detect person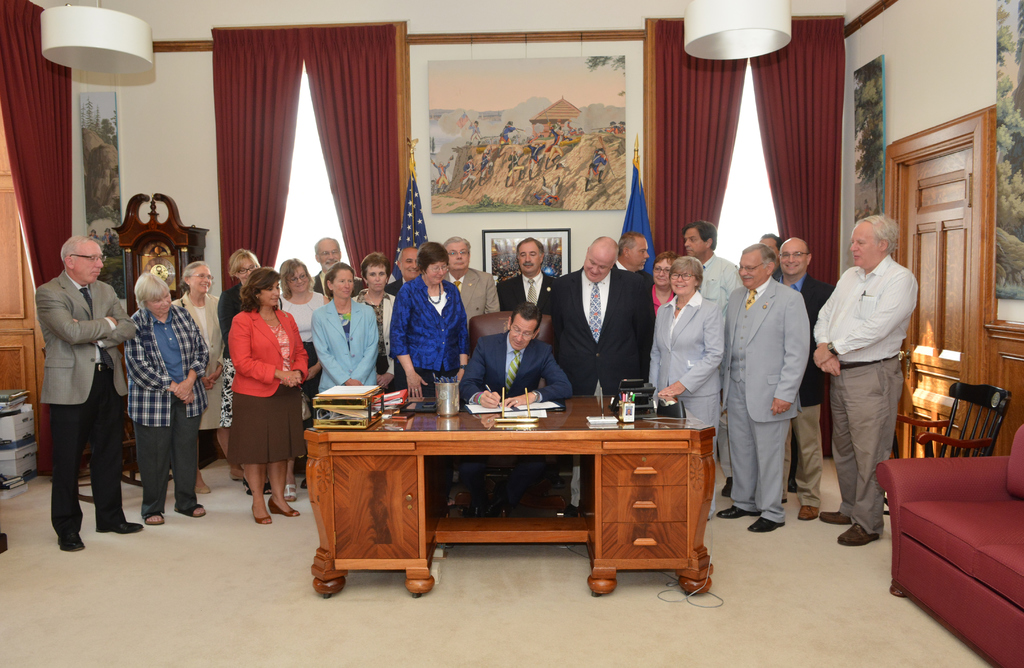
(x1=498, y1=238, x2=554, y2=312)
